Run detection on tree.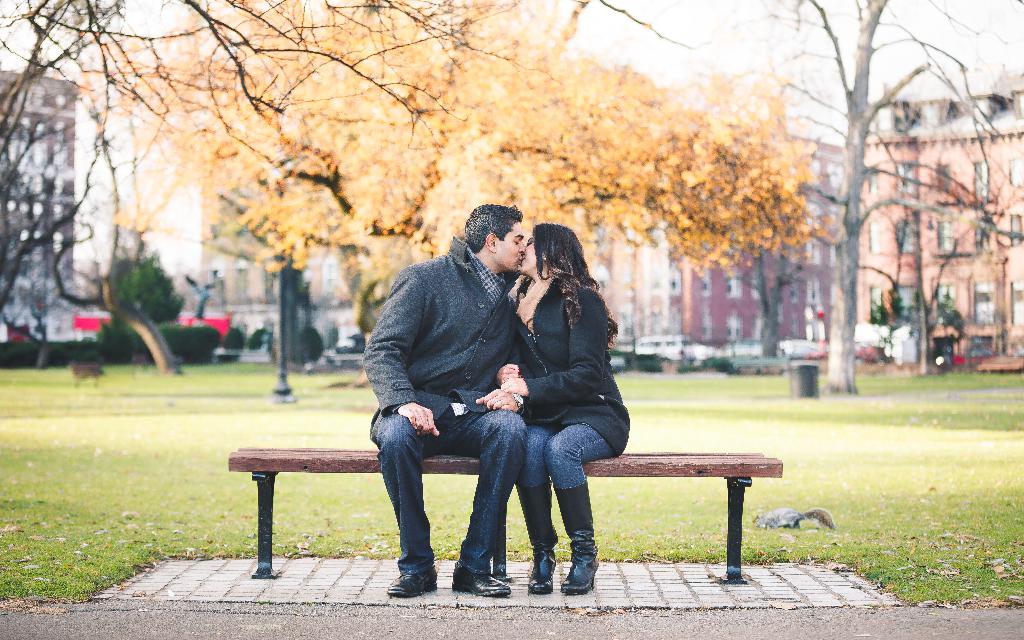
Result: locate(26, 31, 937, 504).
